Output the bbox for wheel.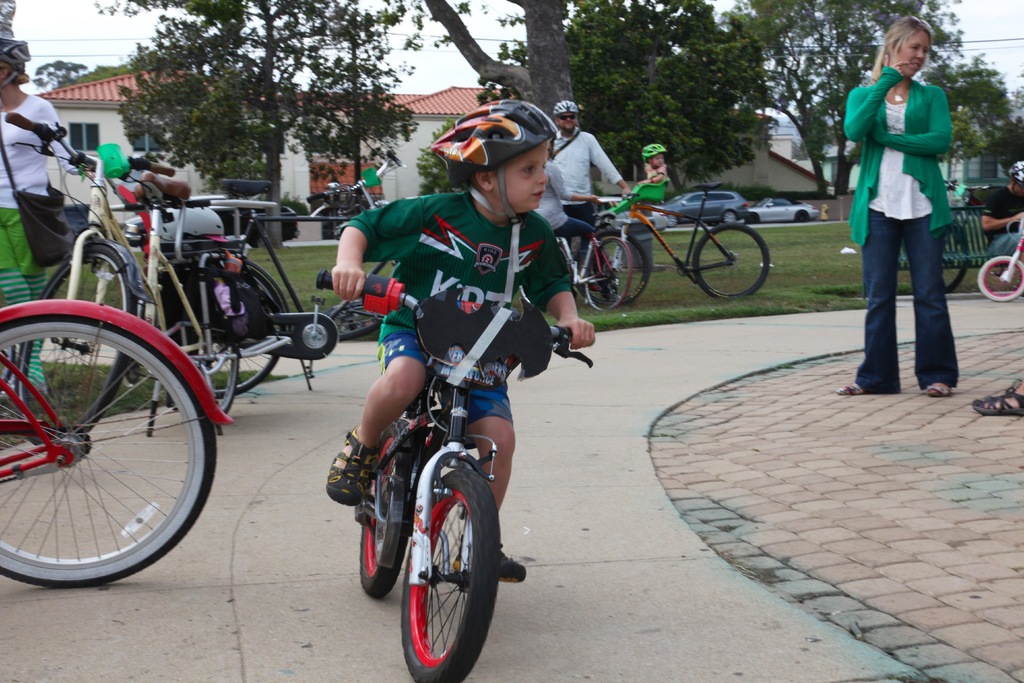
region(585, 235, 632, 311).
